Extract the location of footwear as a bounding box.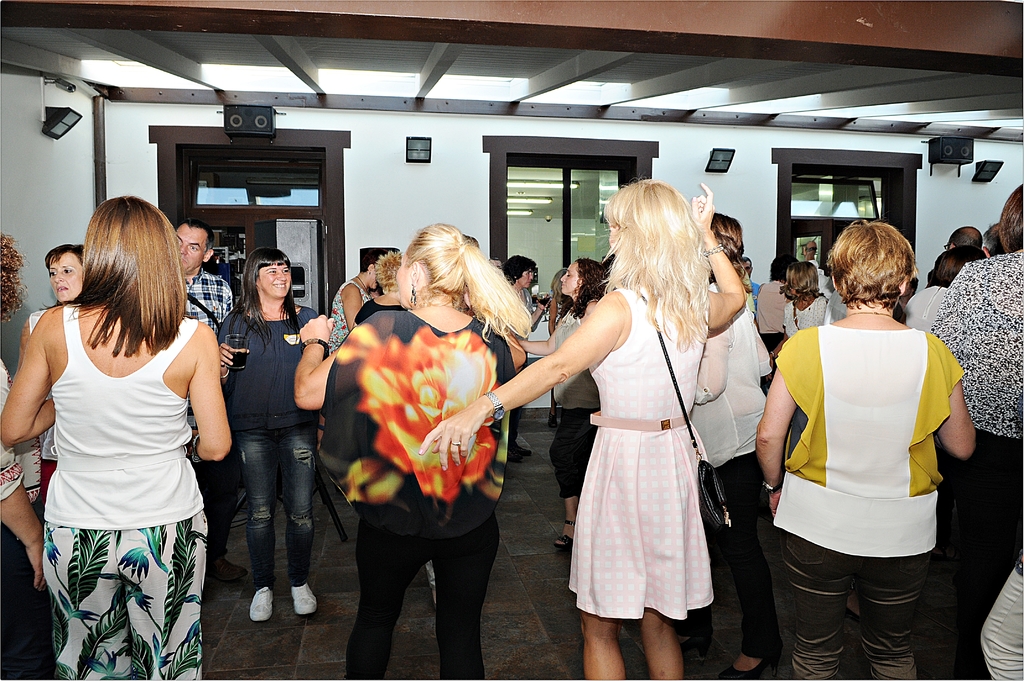
x1=716, y1=655, x2=782, y2=680.
